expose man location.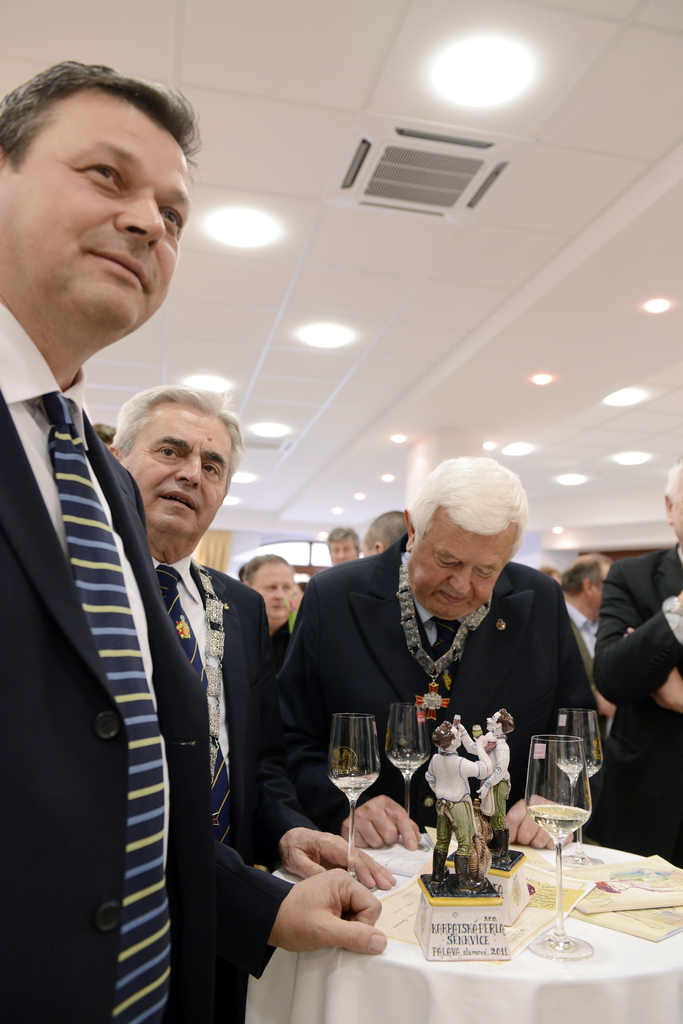
Exposed at bbox(240, 554, 296, 666).
